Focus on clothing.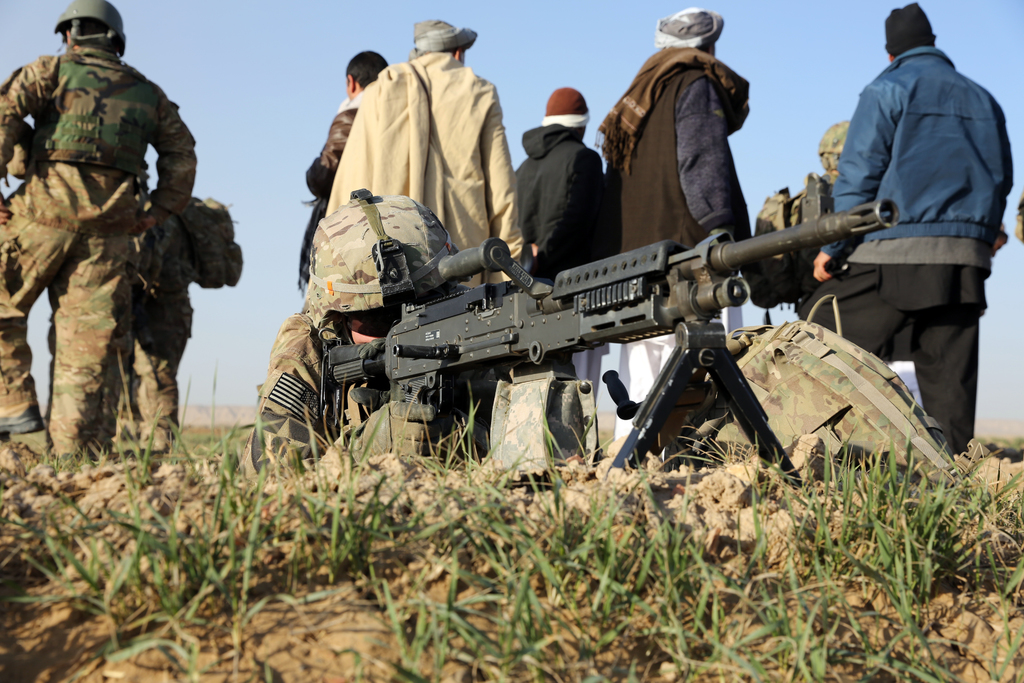
Focused at (811,0,1012,407).
